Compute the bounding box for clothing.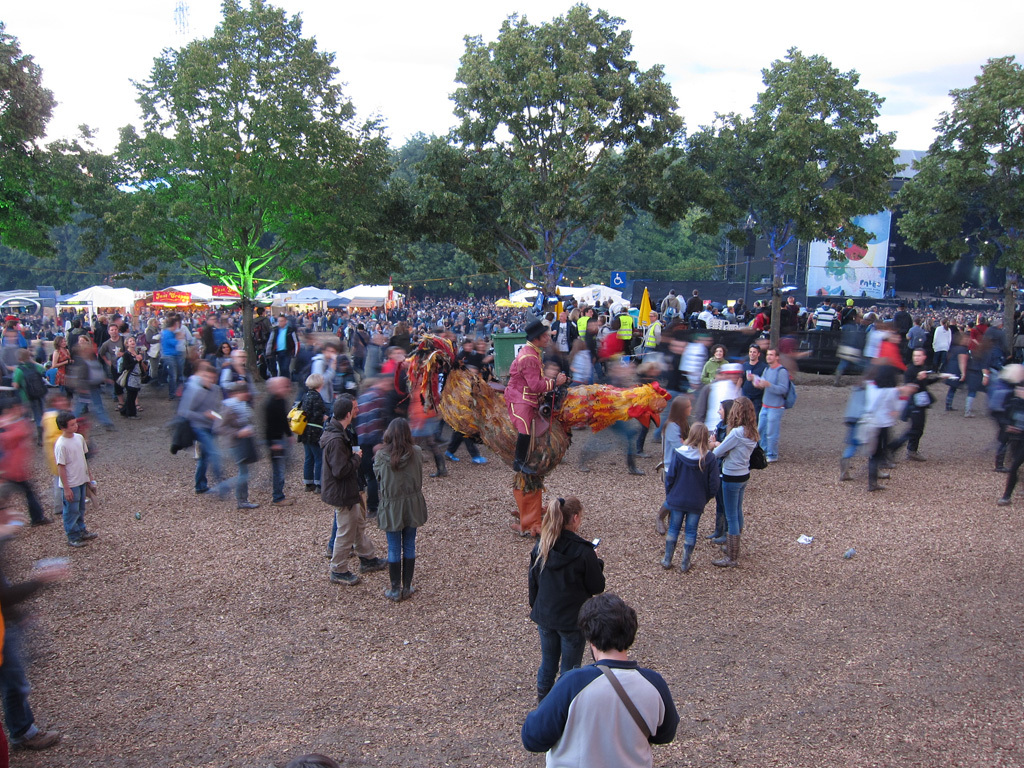
select_region(51, 349, 73, 389).
